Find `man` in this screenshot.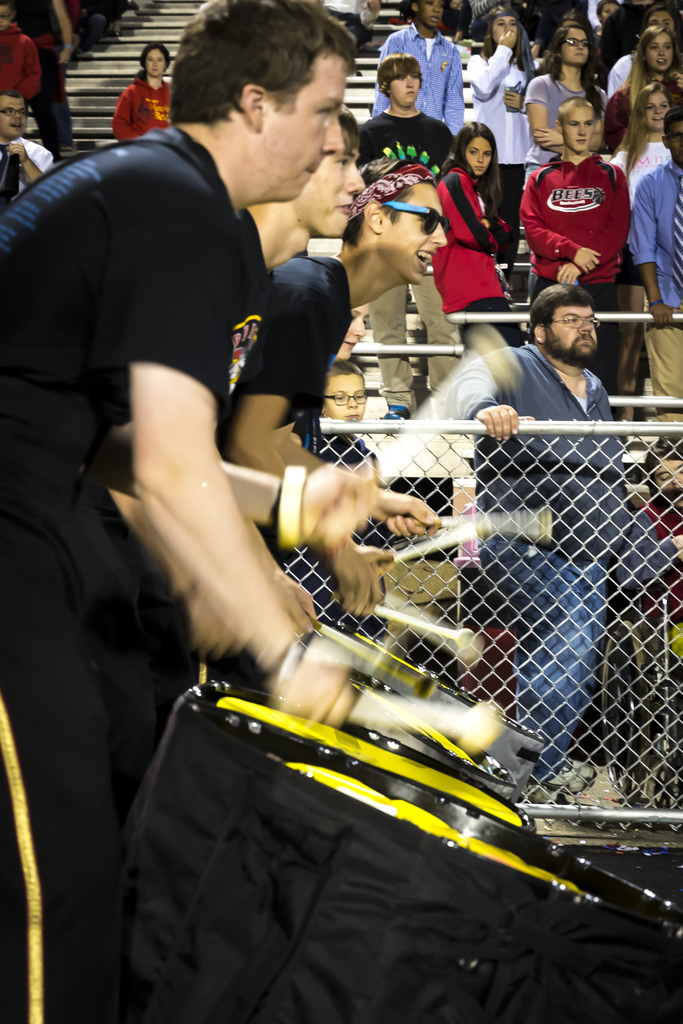
The bounding box for `man` is <bbox>364, 56, 469, 417</bbox>.
